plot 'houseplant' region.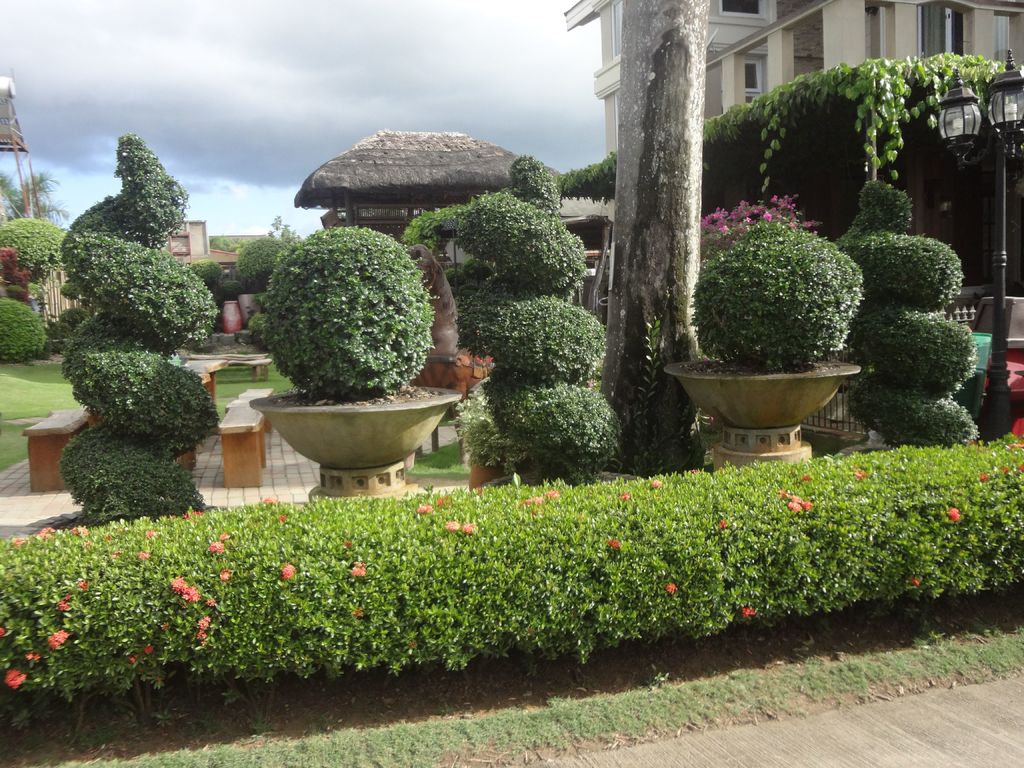
Plotted at bbox(246, 223, 470, 514).
